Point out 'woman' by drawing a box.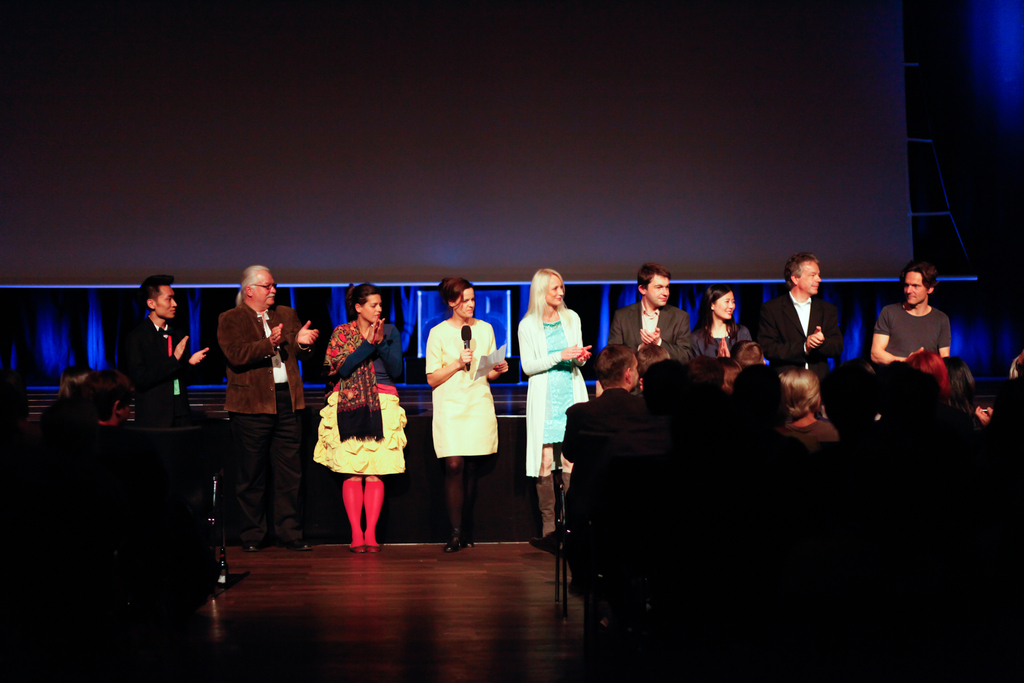
bbox=[682, 281, 760, 362].
